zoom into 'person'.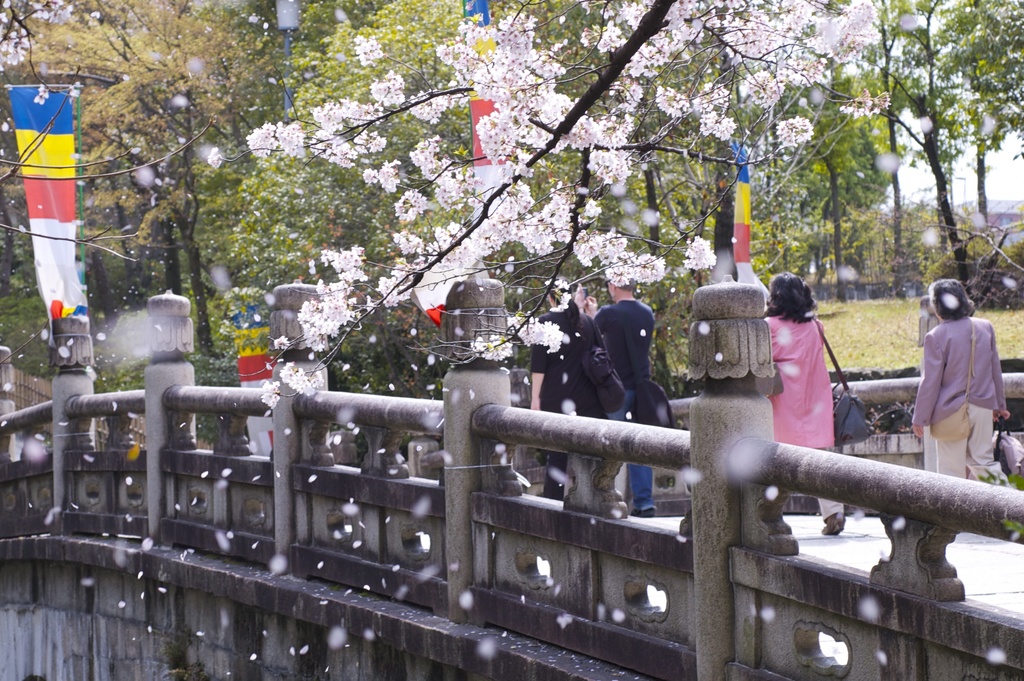
Zoom target: x1=911, y1=278, x2=1011, y2=479.
